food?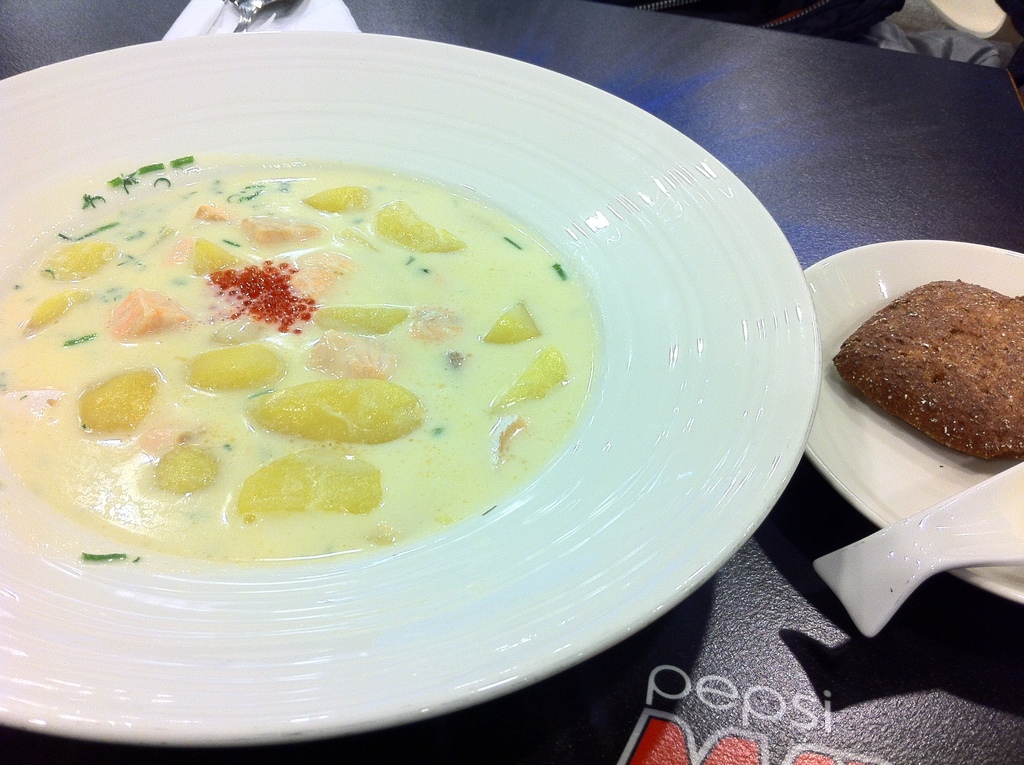
836 275 1023 464
